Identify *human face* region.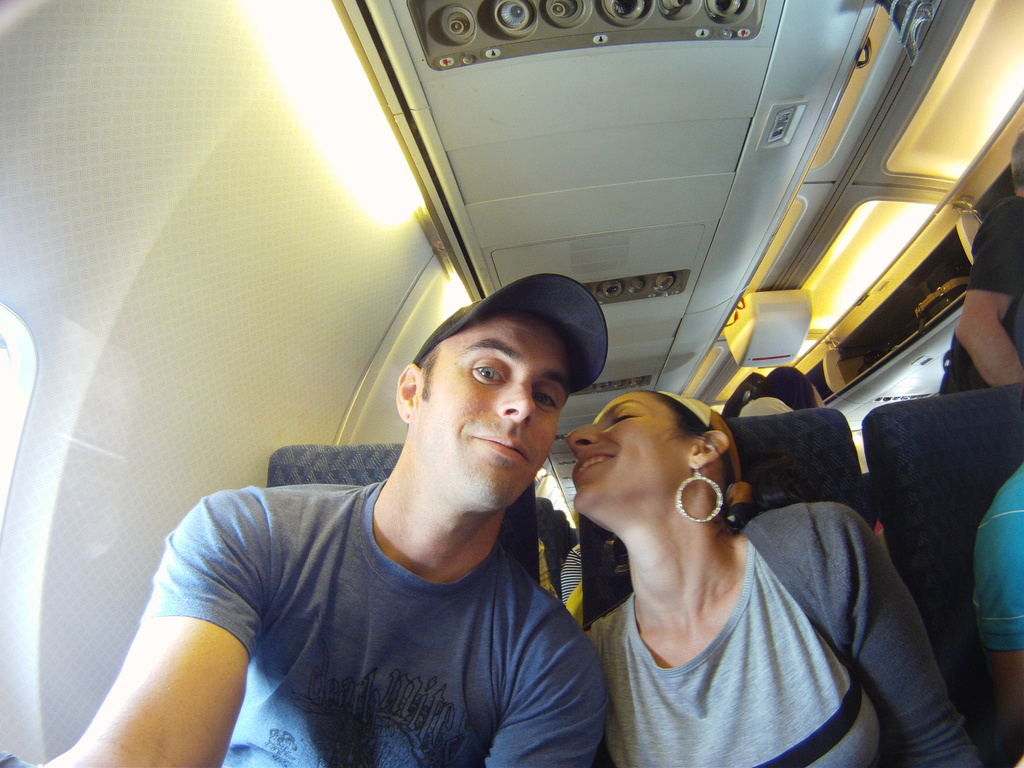
Region: (x1=564, y1=392, x2=678, y2=515).
